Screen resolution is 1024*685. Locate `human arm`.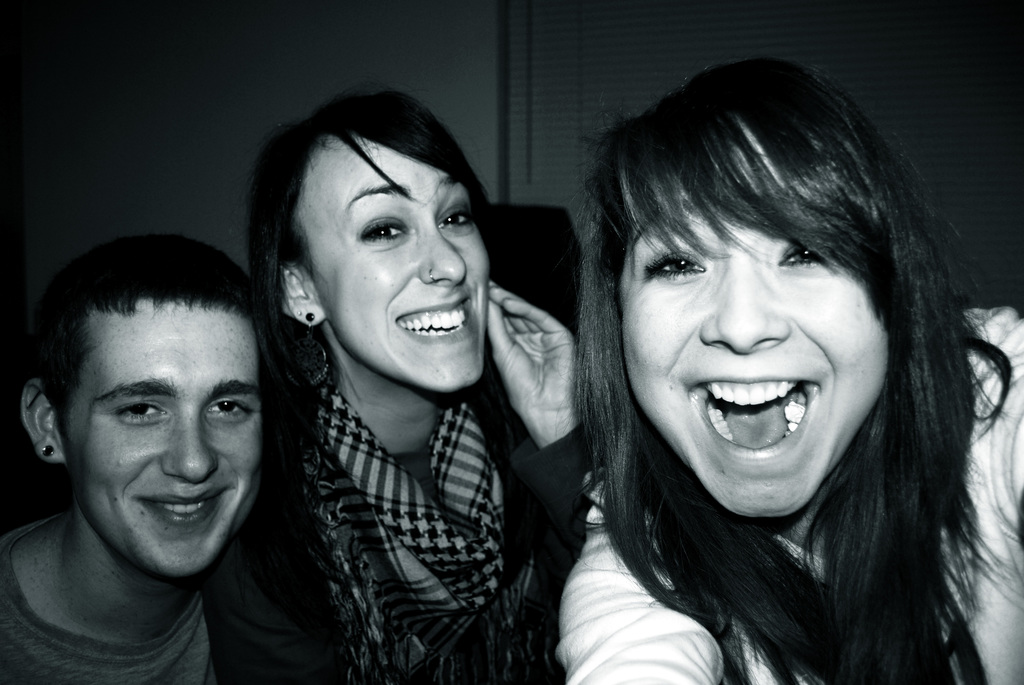
detection(472, 278, 598, 610).
